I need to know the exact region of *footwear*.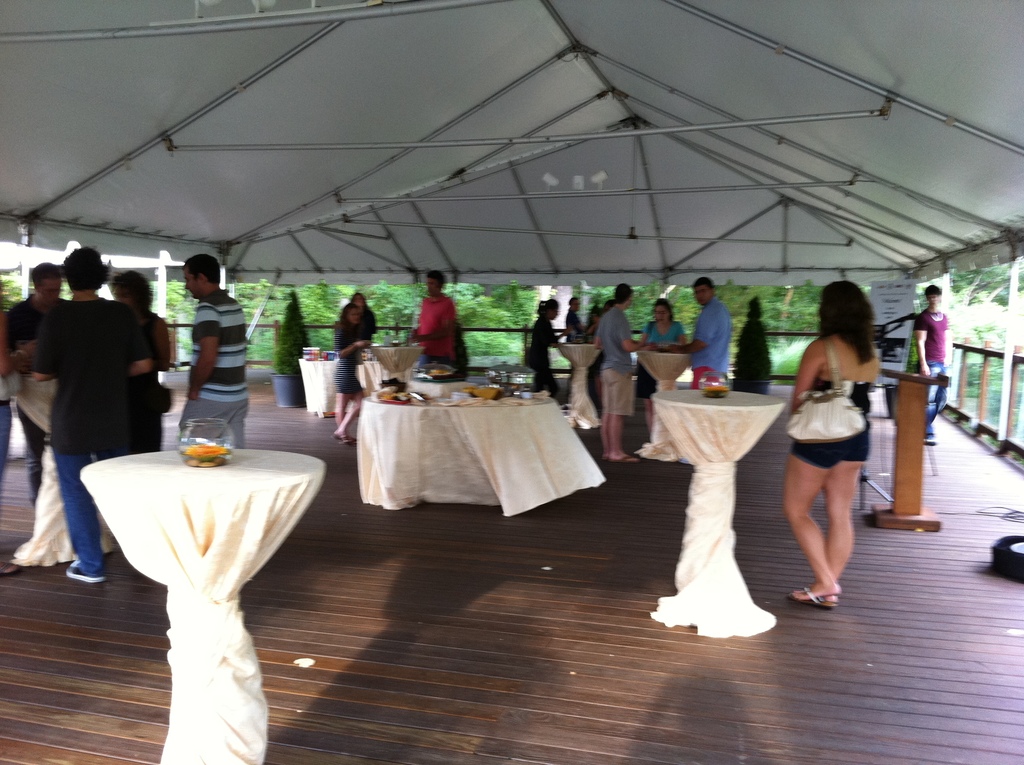
Region: <bbox>65, 561, 106, 586</bbox>.
